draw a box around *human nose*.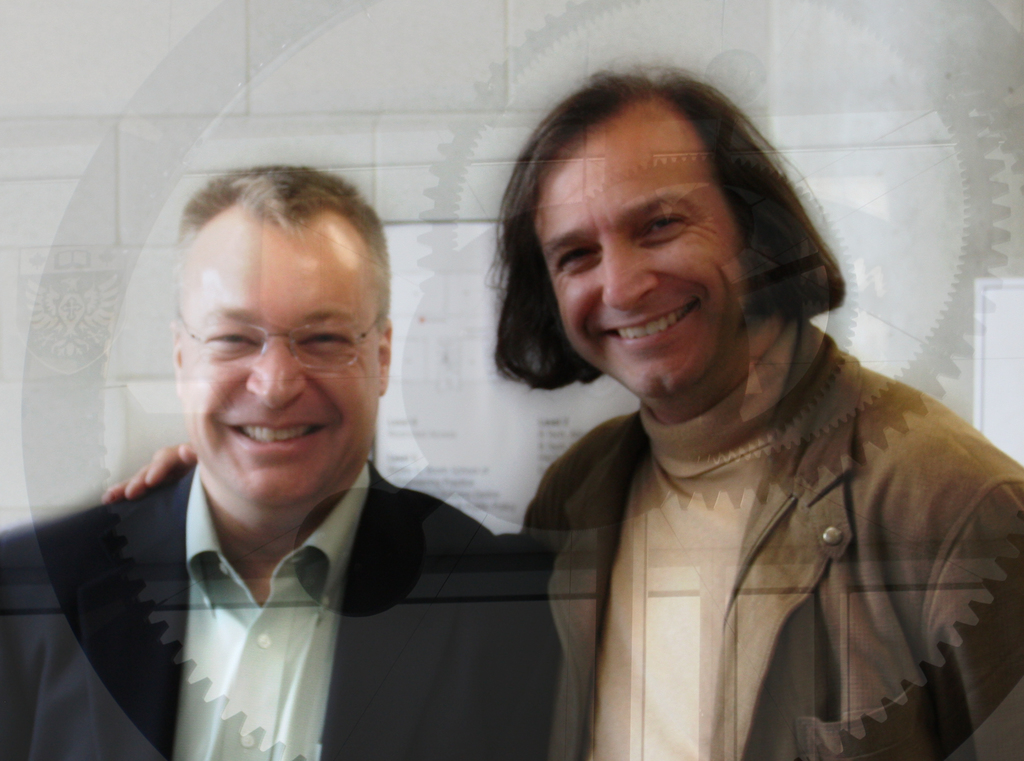
(x1=602, y1=241, x2=661, y2=316).
